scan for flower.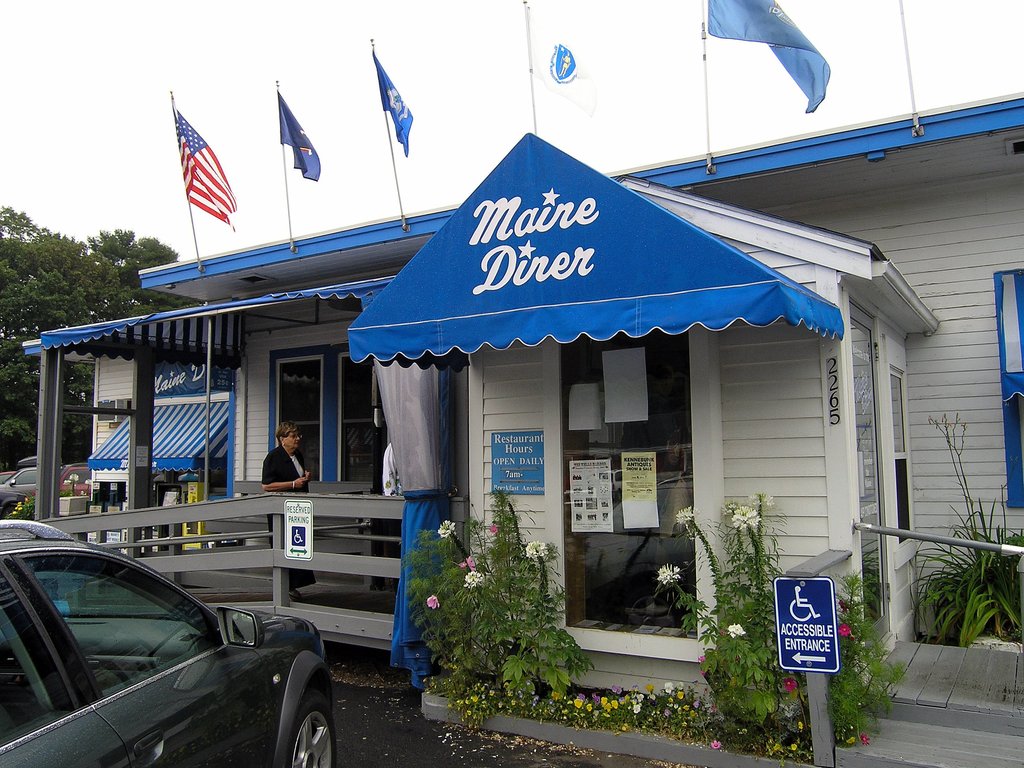
Scan result: rect(424, 594, 442, 612).
